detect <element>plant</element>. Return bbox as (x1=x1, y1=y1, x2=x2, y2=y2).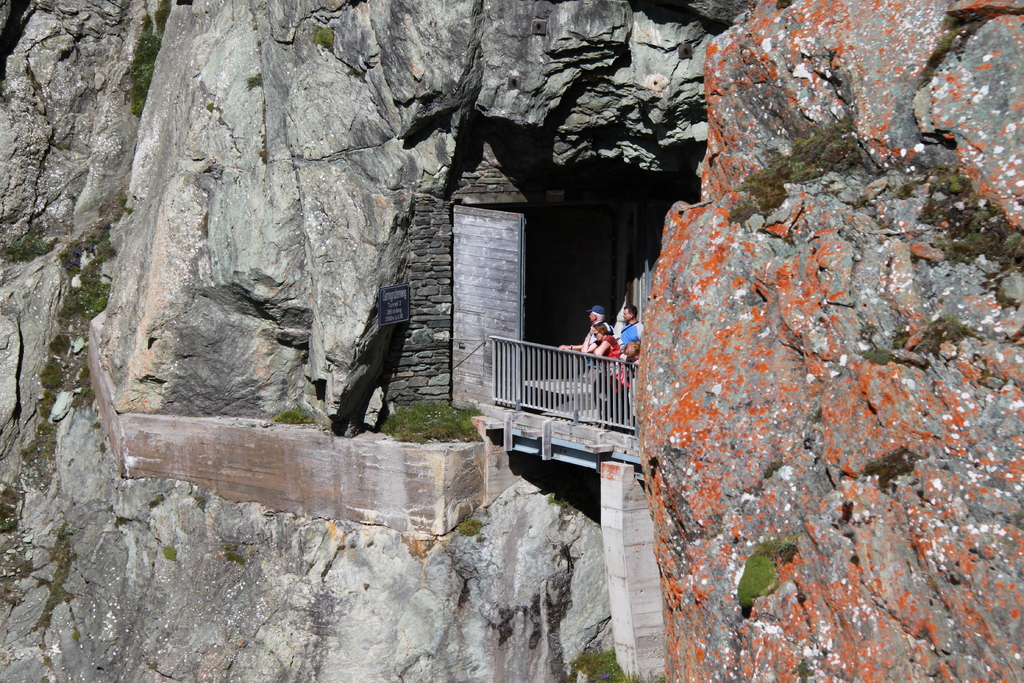
(x1=858, y1=325, x2=887, y2=367).
